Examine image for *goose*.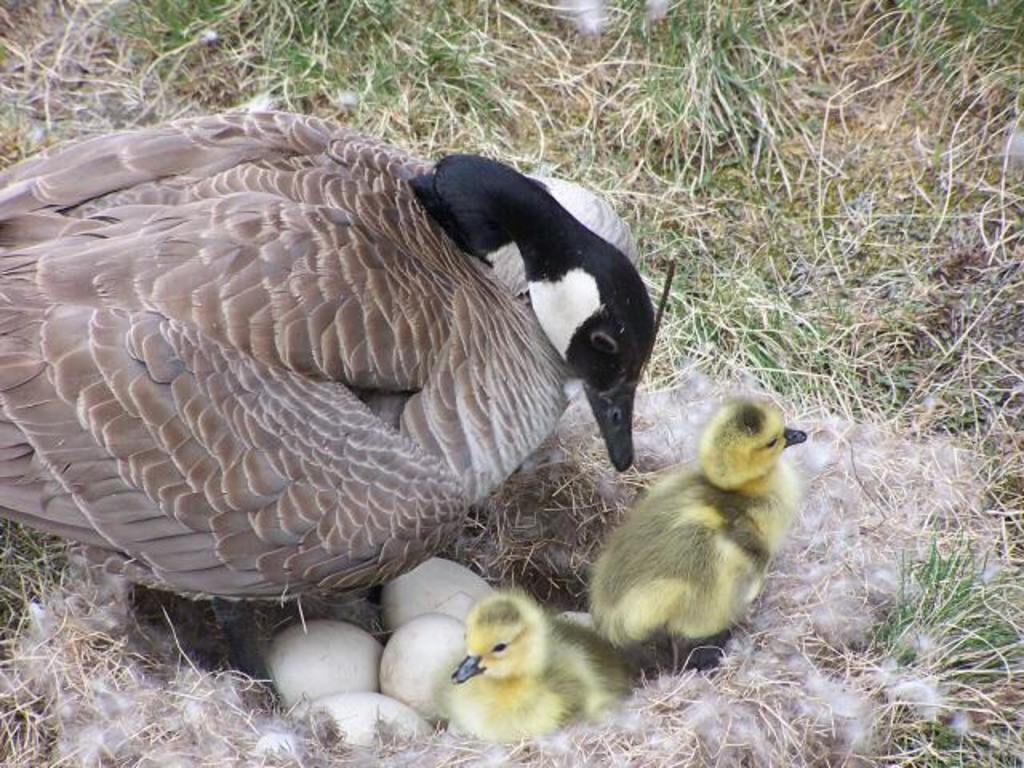
Examination result: [left=443, top=600, right=642, bottom=733].
